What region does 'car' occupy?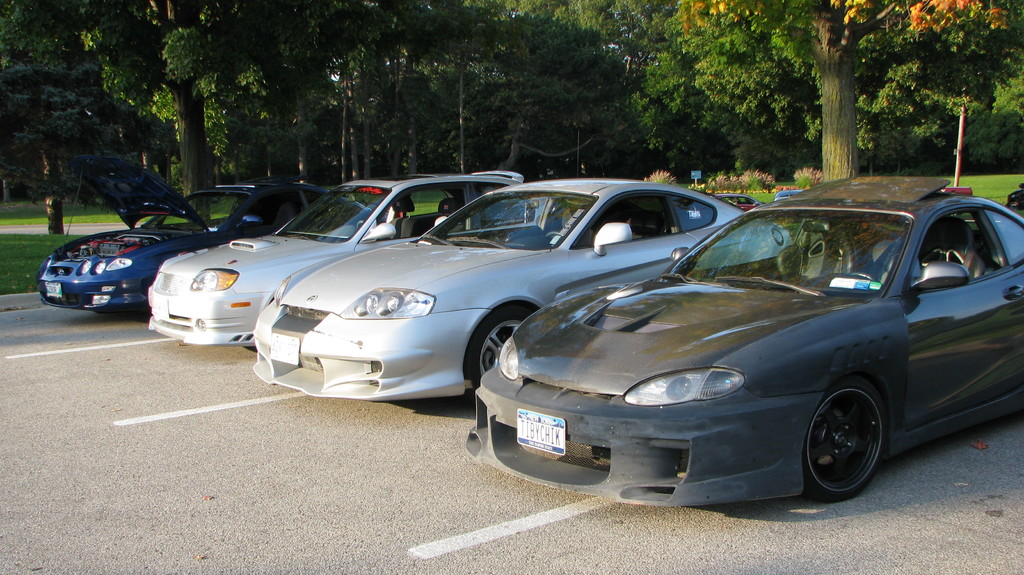
(476,187,1020,504).
